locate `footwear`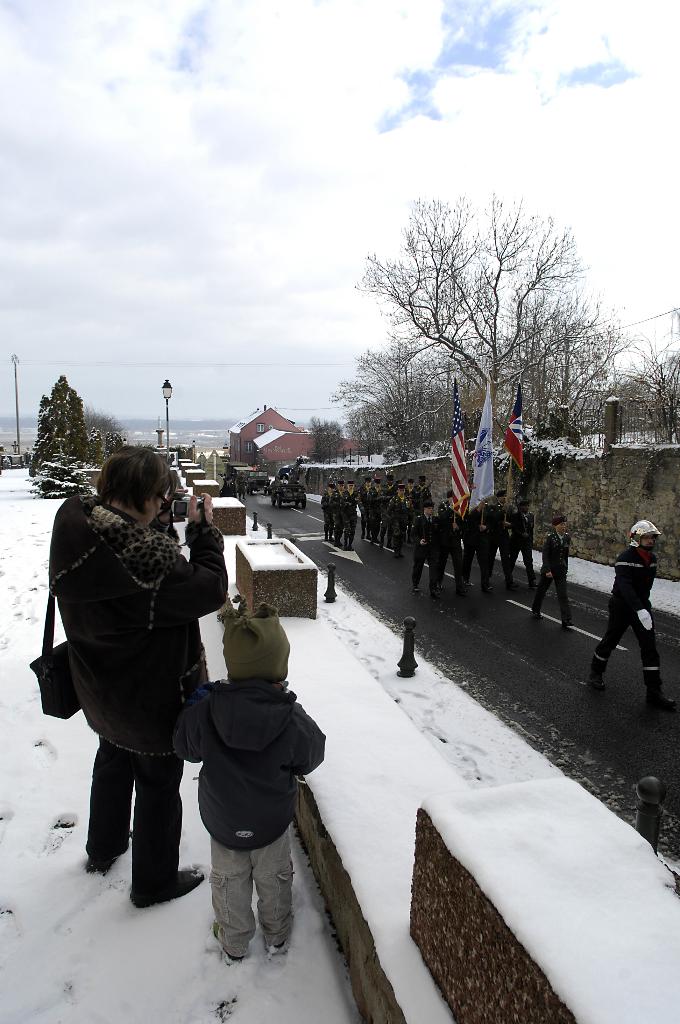
{"left": 211, "top": 918, "right": 254, "bottom": 977}
